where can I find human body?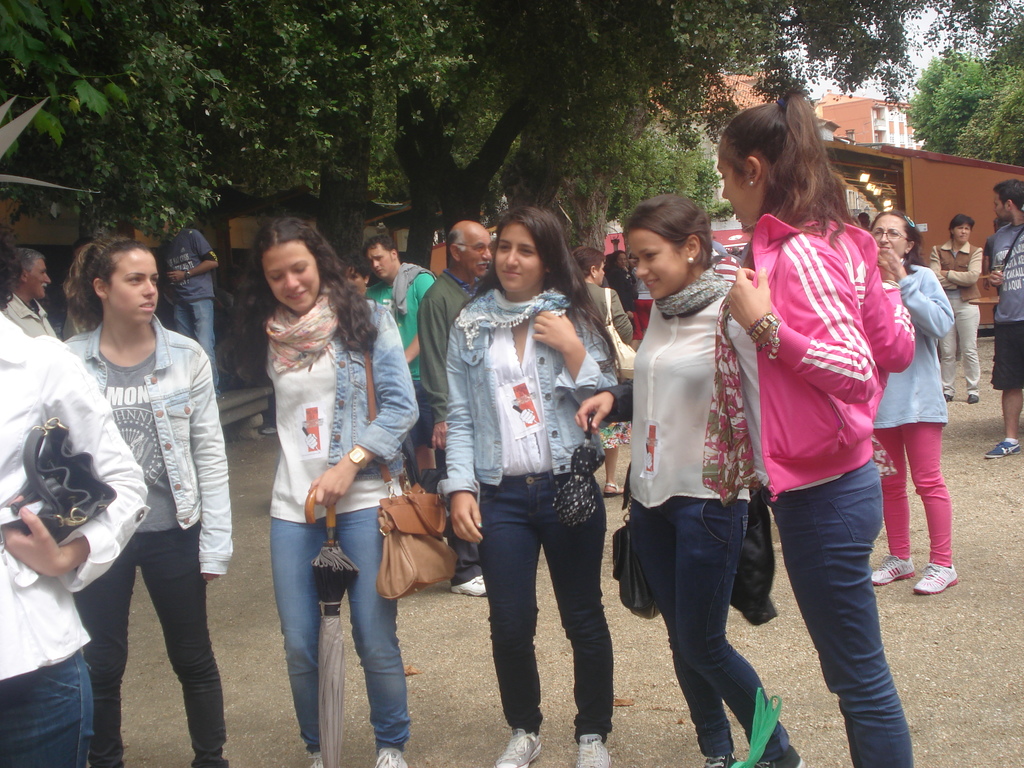
You can find it at [left=870, top=259, right=963, bottom=594].
